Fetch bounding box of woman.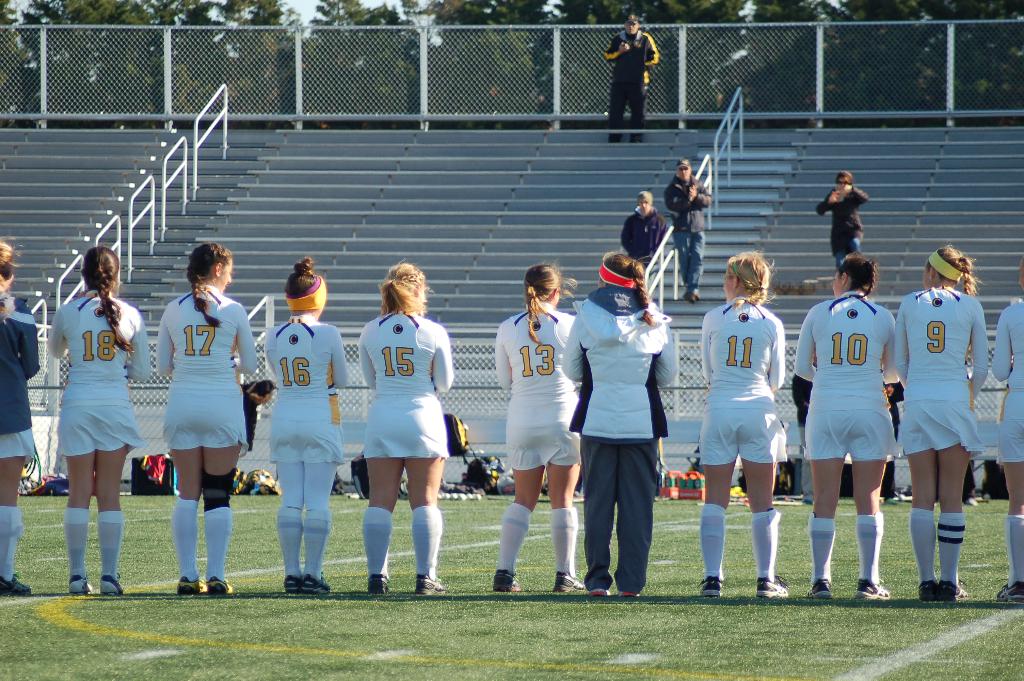
Bbox: bbox(45, 247, 152, 595).
